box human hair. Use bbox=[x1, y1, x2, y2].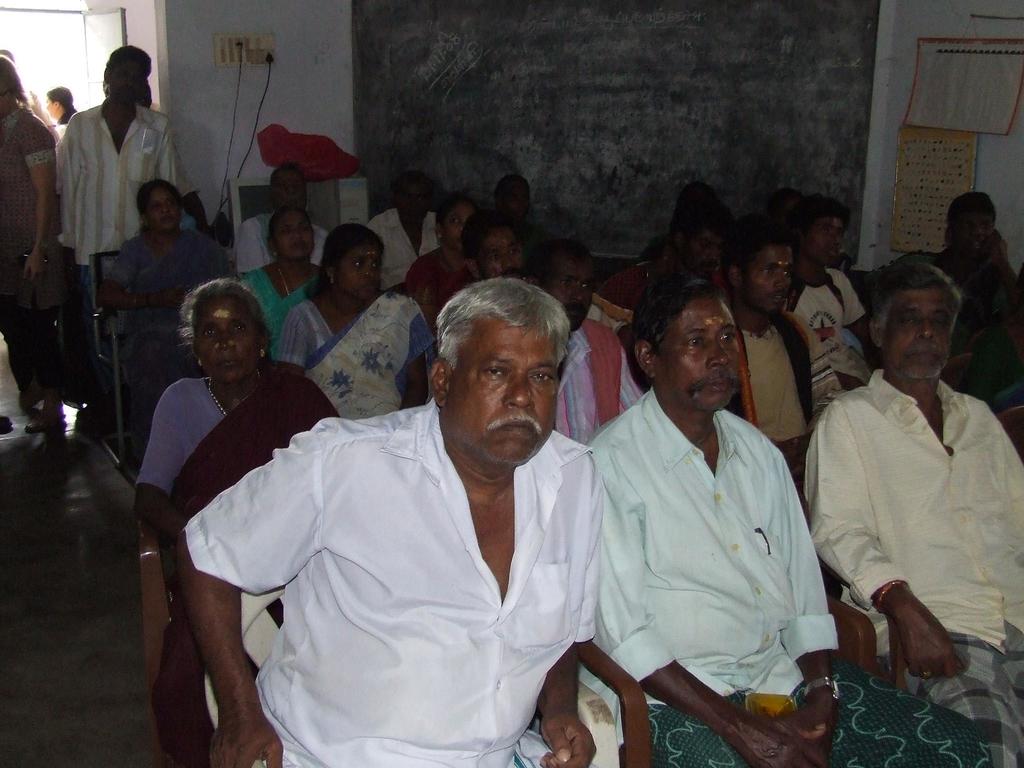
bbox=[666, 202, 731, 239].
